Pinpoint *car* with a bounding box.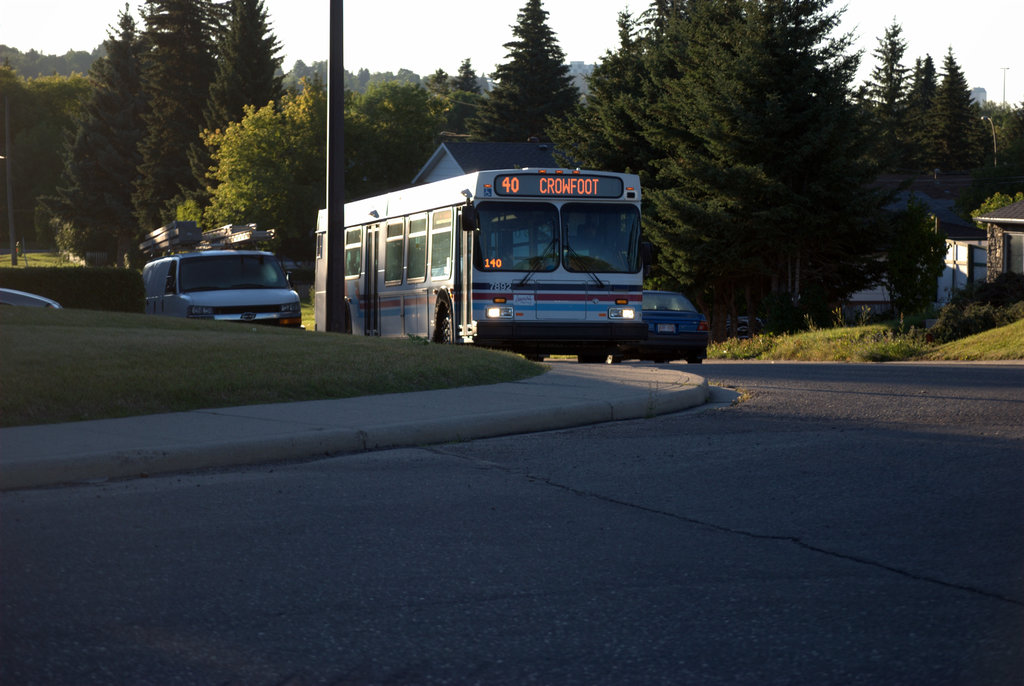
x1=572 y1=291 x2=710 y2=367.
